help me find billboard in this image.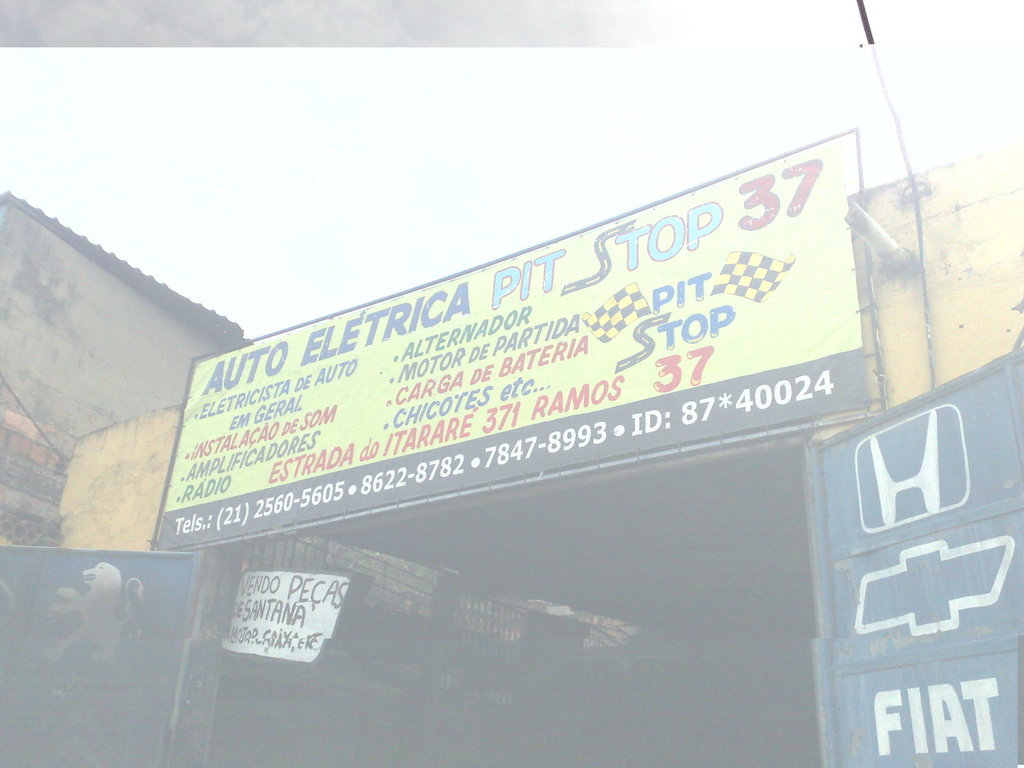
Found it: box=[800, 356, 1022, 760].
